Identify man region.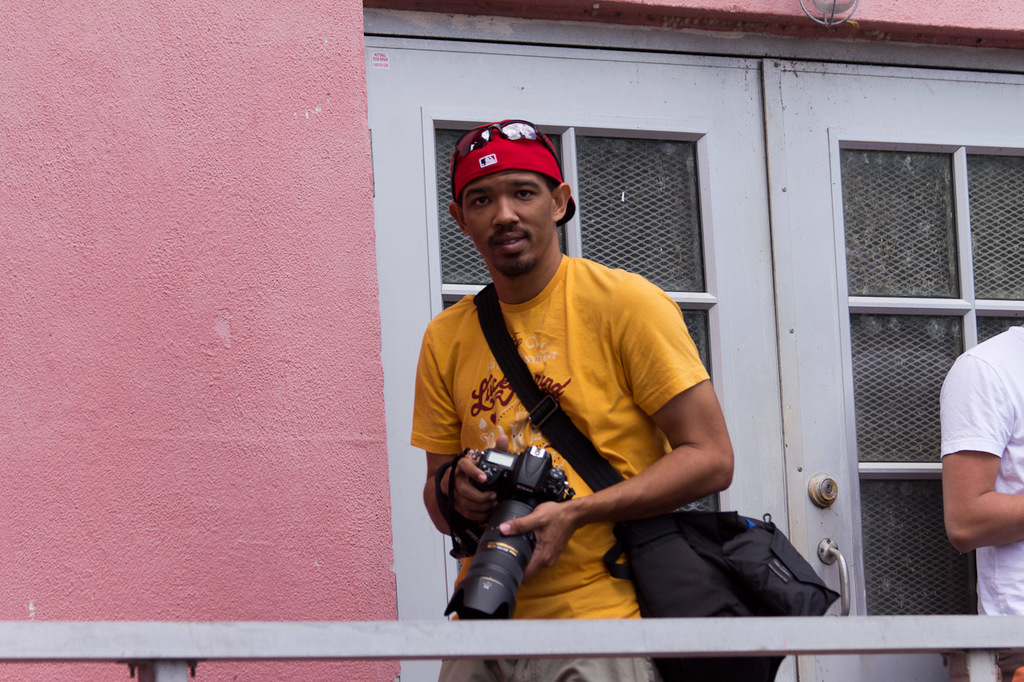
Region: (left=930, top=324, right=1023, bottom=681).
